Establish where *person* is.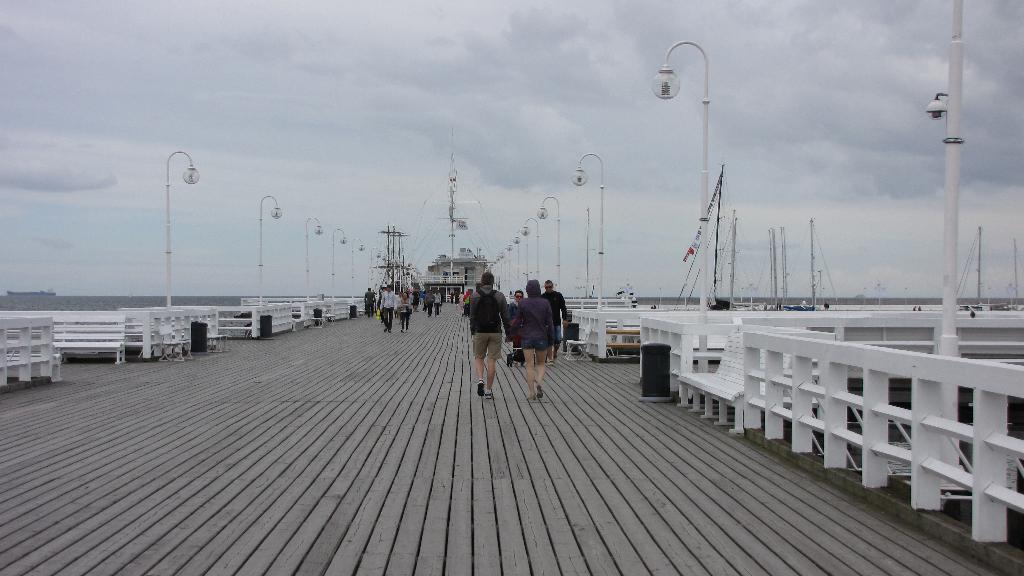
Established at rect(518, 269, 566, 391).
